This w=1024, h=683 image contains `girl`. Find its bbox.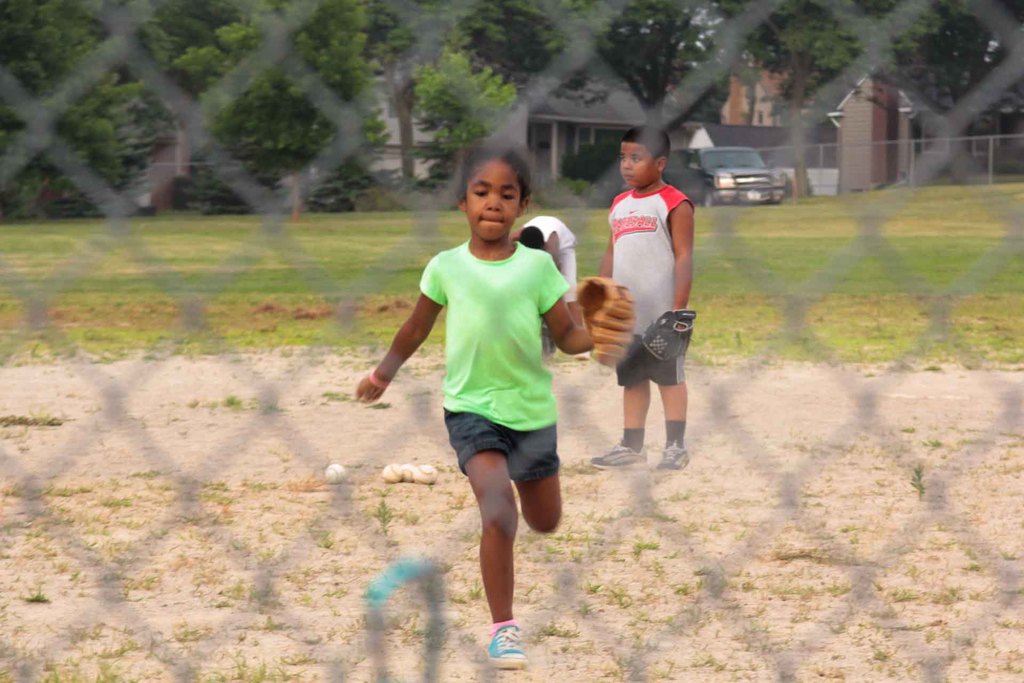
(left=356, top=133, right=637, bottom=670).
